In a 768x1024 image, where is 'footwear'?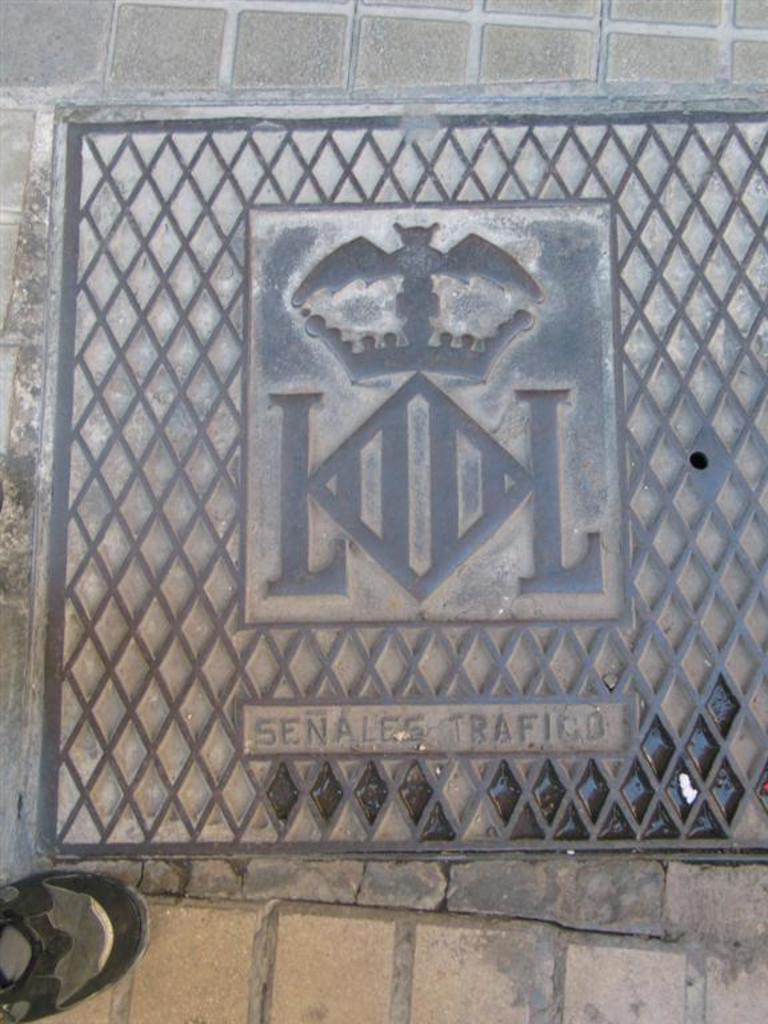
x1=0, y1=853, x2=145, y2=1009.
